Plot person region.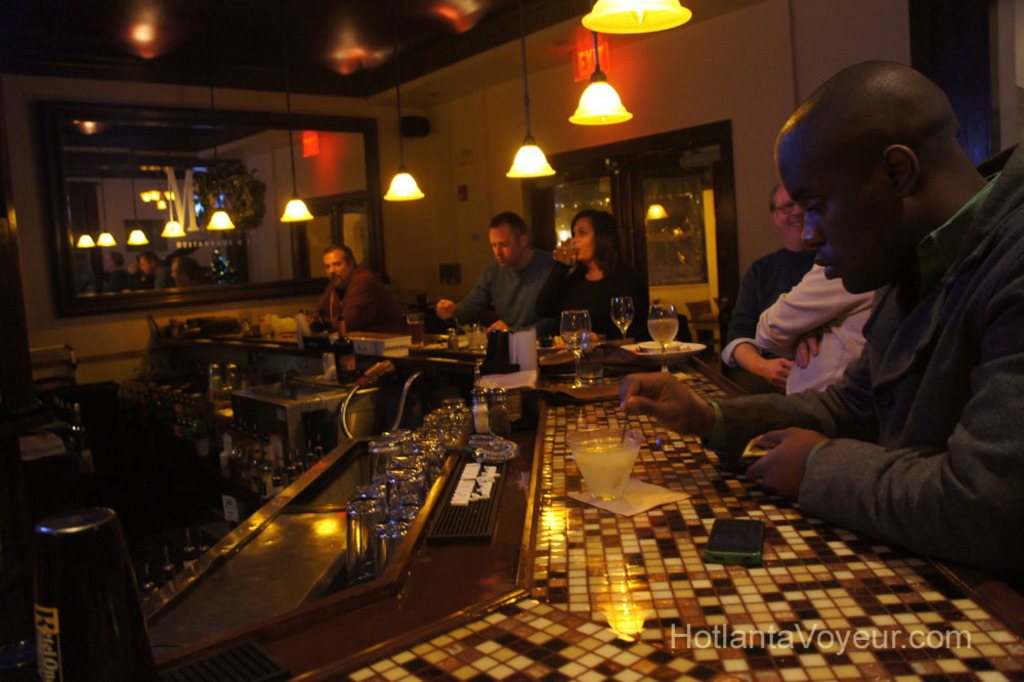
Plotted at select_region(609, 66, 1023, 595).
